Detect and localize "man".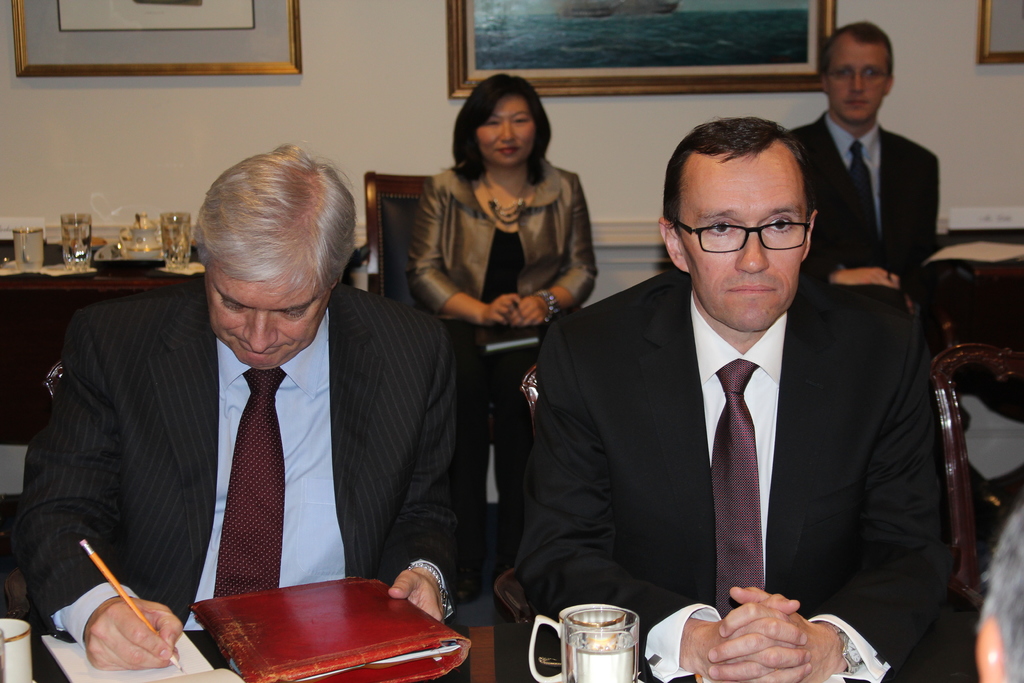
Localized at 781,18,939,367.
